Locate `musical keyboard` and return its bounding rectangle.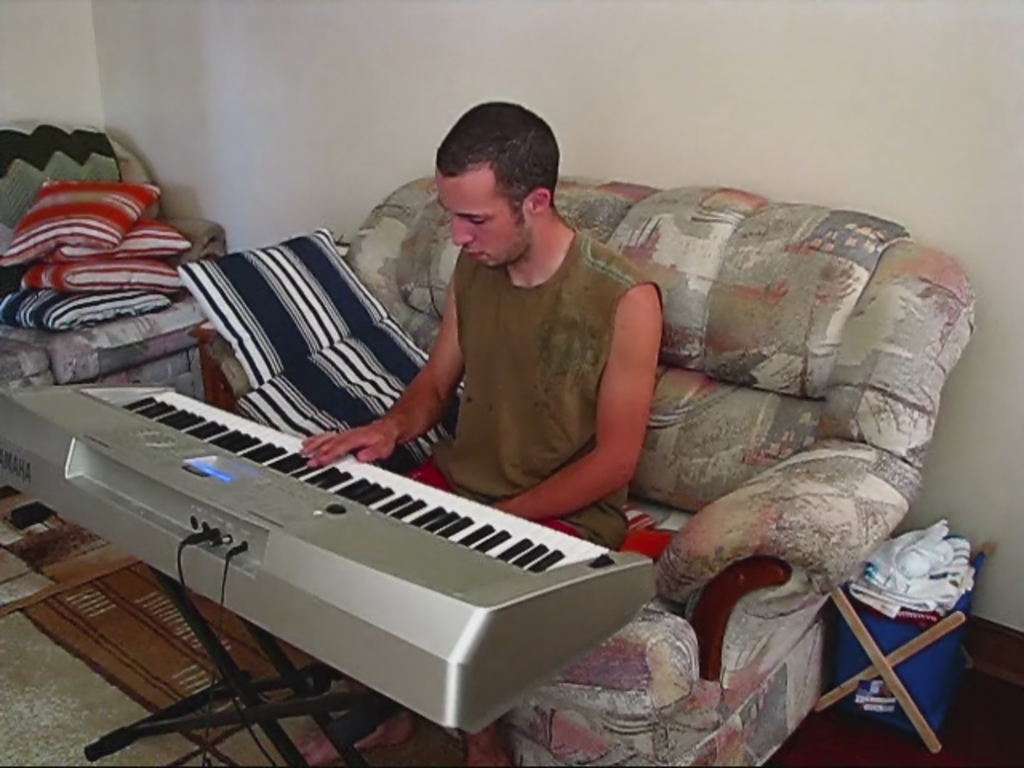
0,373,666,734.
